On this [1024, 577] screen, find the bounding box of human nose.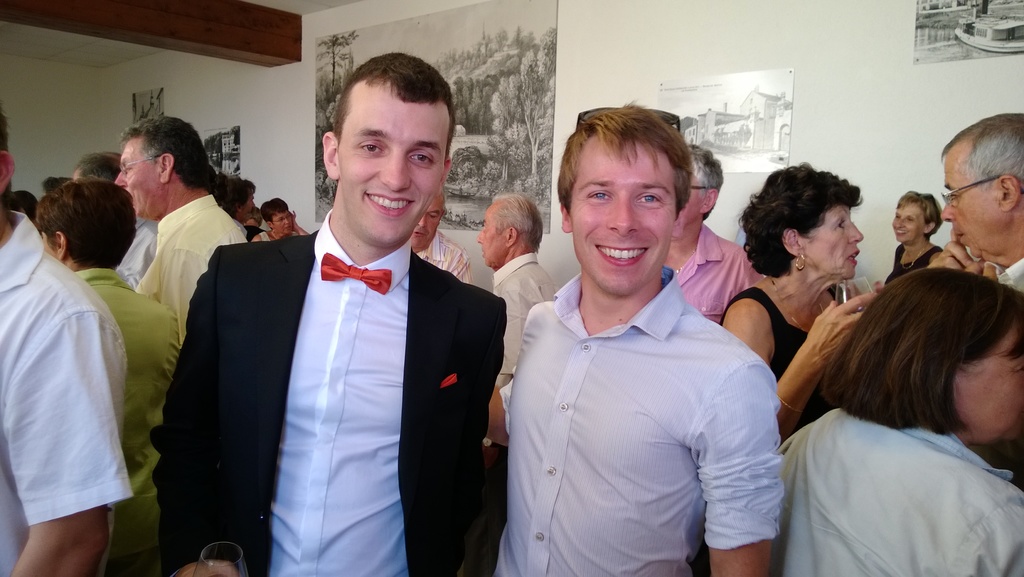
Bounding box: bbox=(113, 169, 129, 183).
